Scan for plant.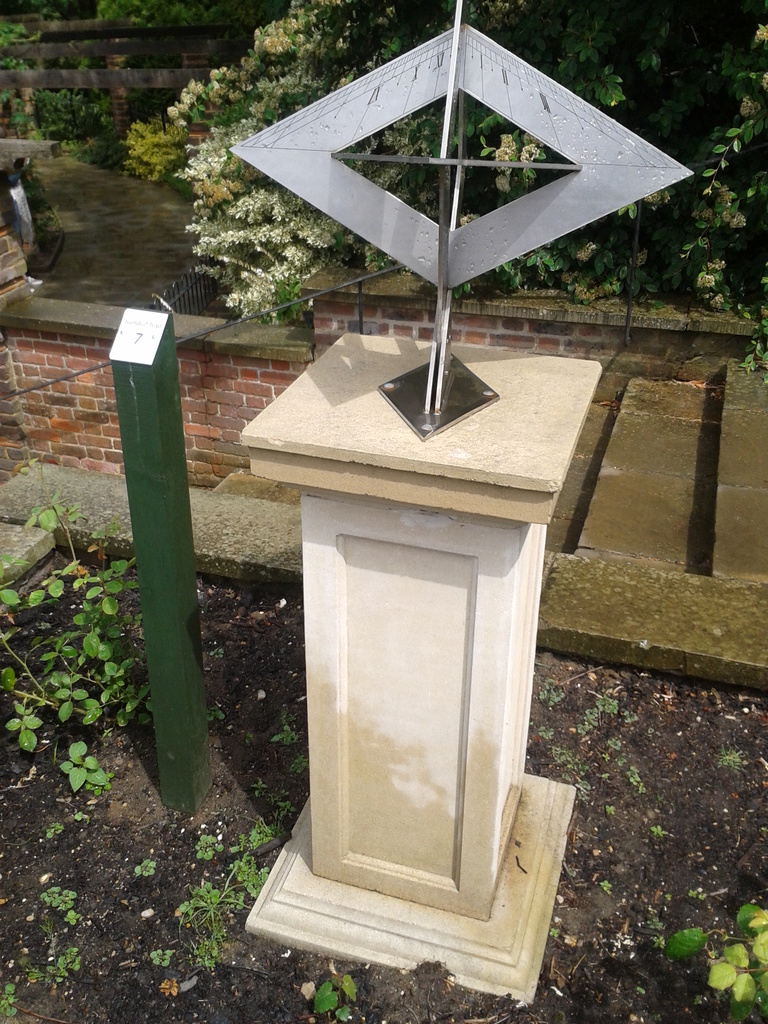
Scan result: box=[209, 646, 226, 662].
